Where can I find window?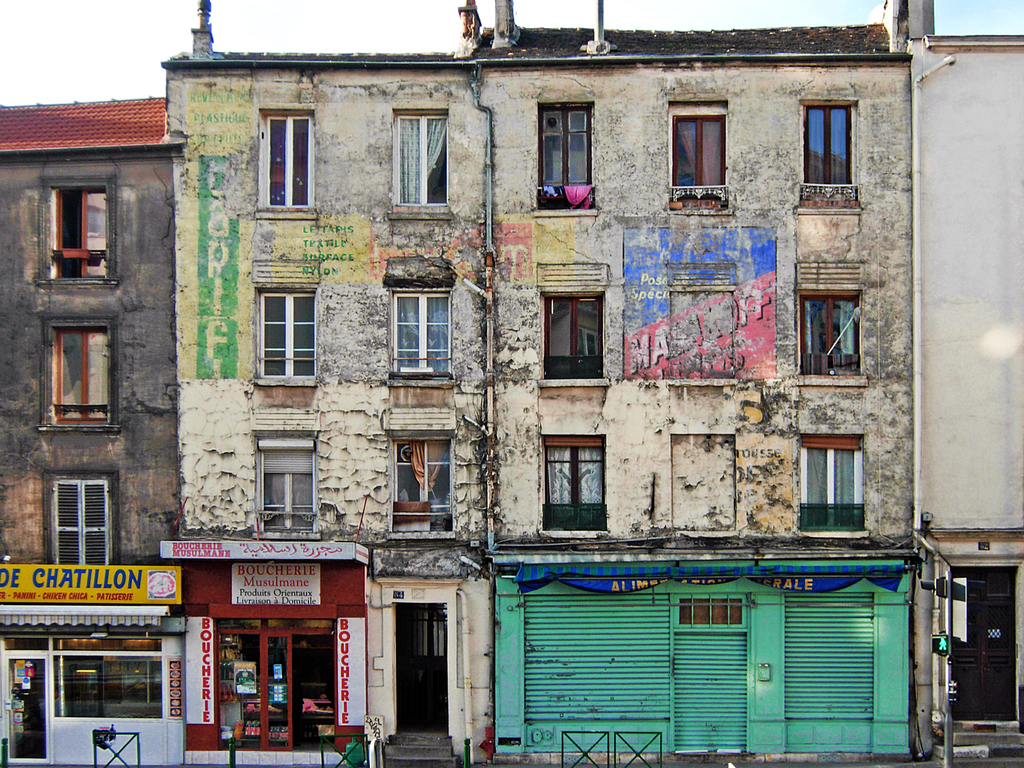
You can find it at Rect(666, 98, 730, 205).
